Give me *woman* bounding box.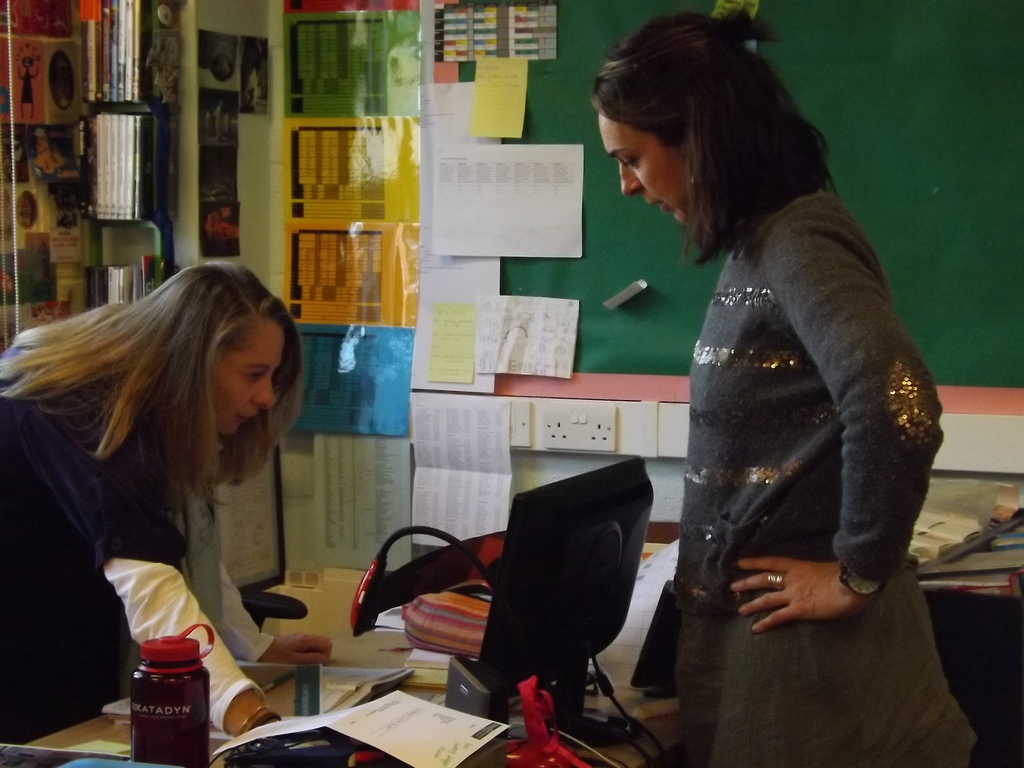
589, 5, 982, 767.
